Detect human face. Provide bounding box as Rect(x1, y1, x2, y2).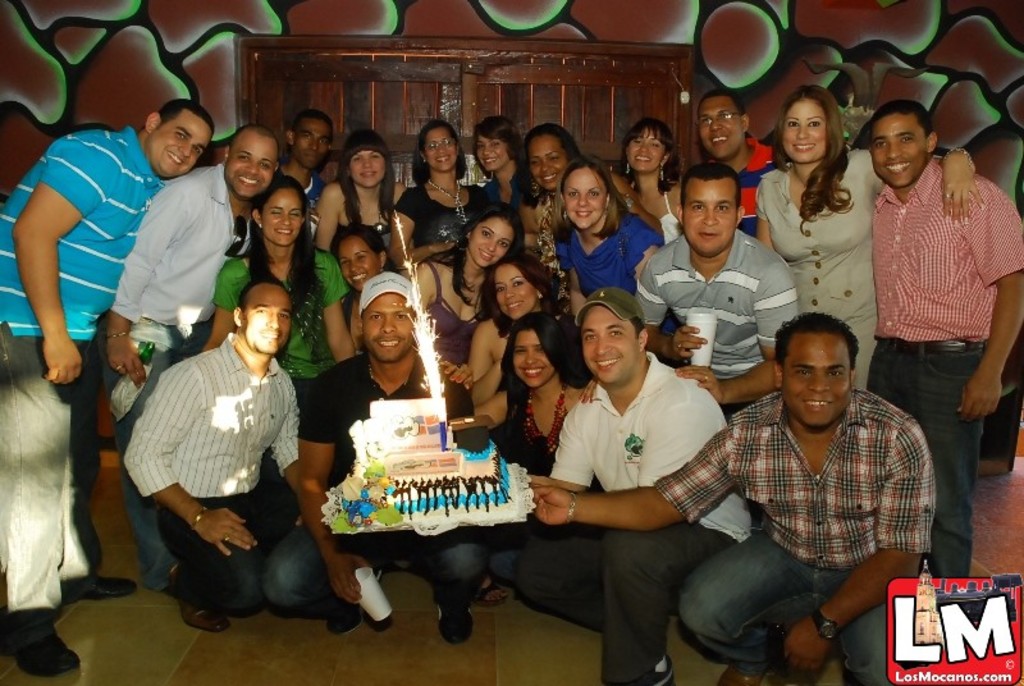
Rect(685, 178, 736, 256).
